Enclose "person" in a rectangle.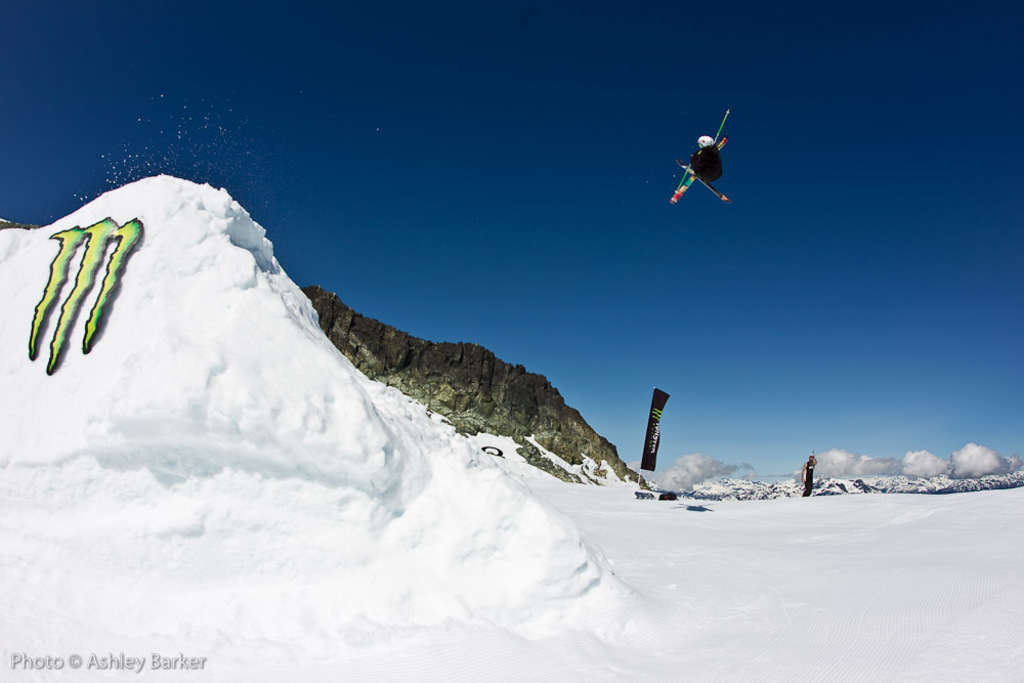
BBox(801, 454, 817, 496).
